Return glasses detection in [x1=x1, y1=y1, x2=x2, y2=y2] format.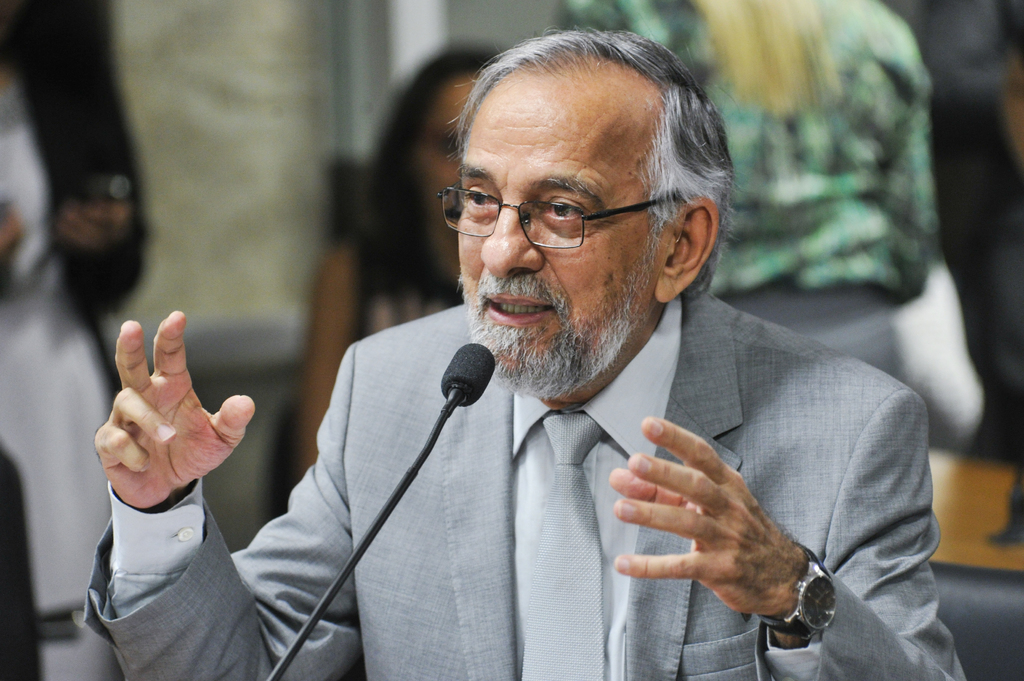
[x1=433, y1=166, x2=678, y2=249].
